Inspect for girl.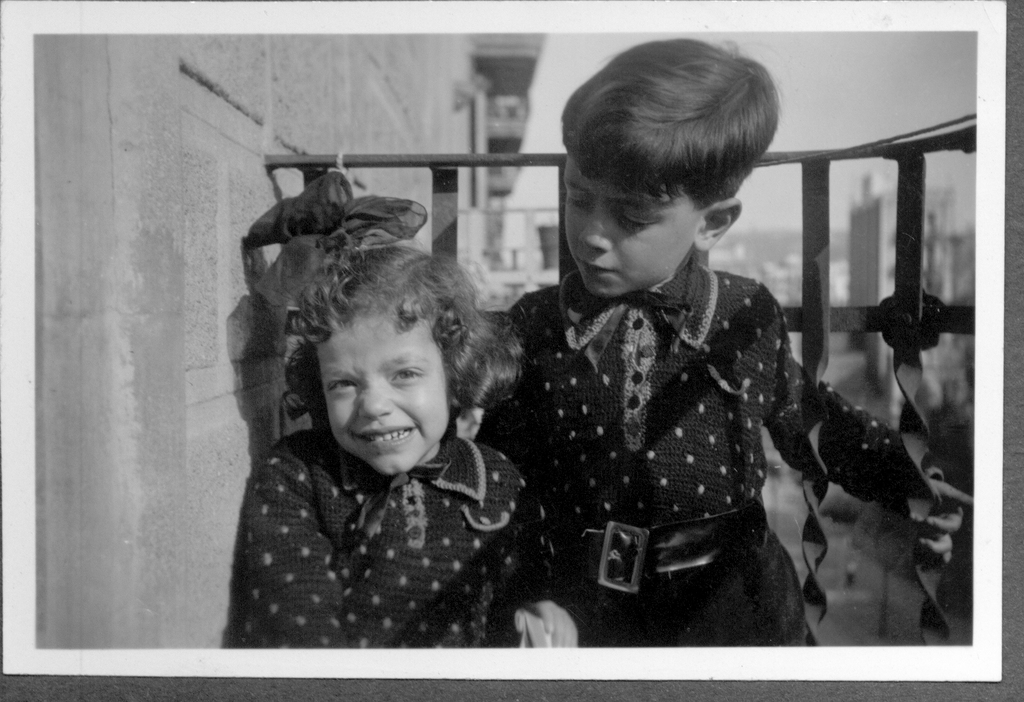
Inspection: 248, 230, 582, 646.
